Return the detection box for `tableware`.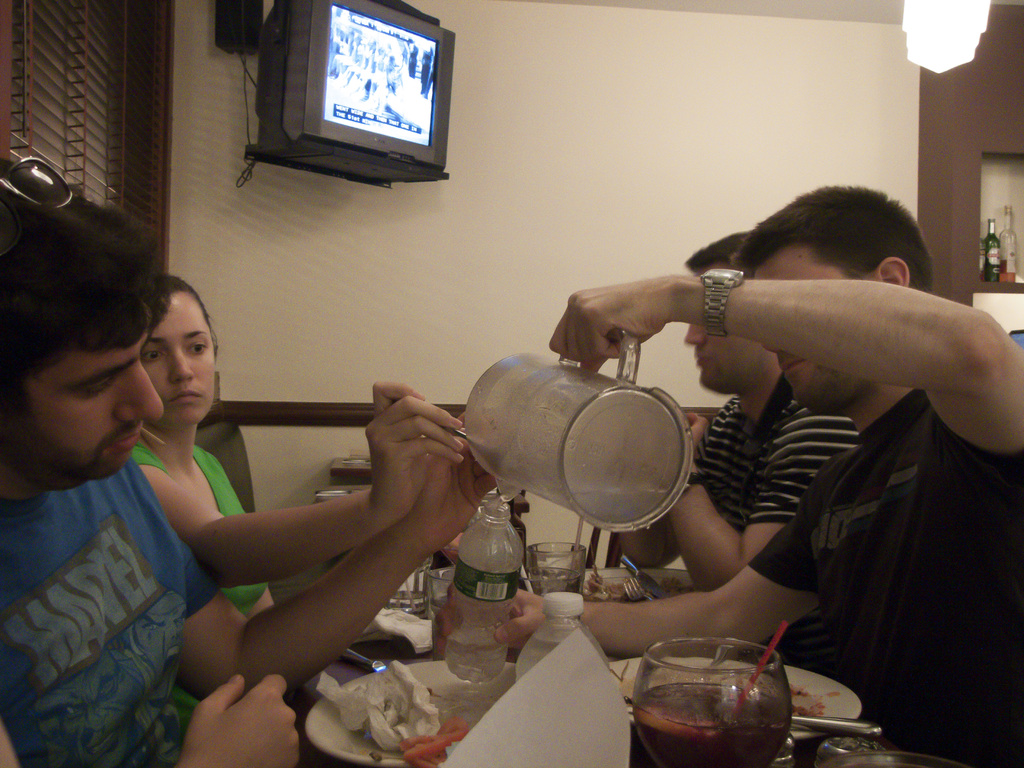
select_region(456, 320, 695, 536).
